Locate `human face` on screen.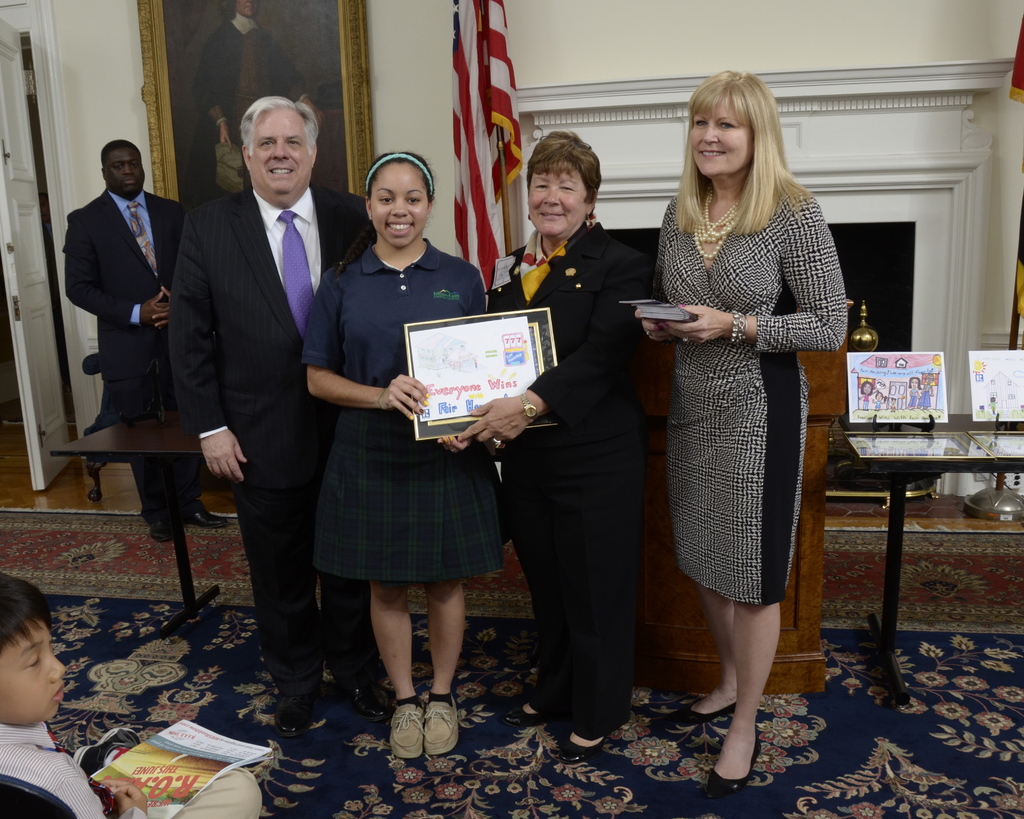
On screen at pyautogui.locateOnScreen(369, 161, 432, 246).
